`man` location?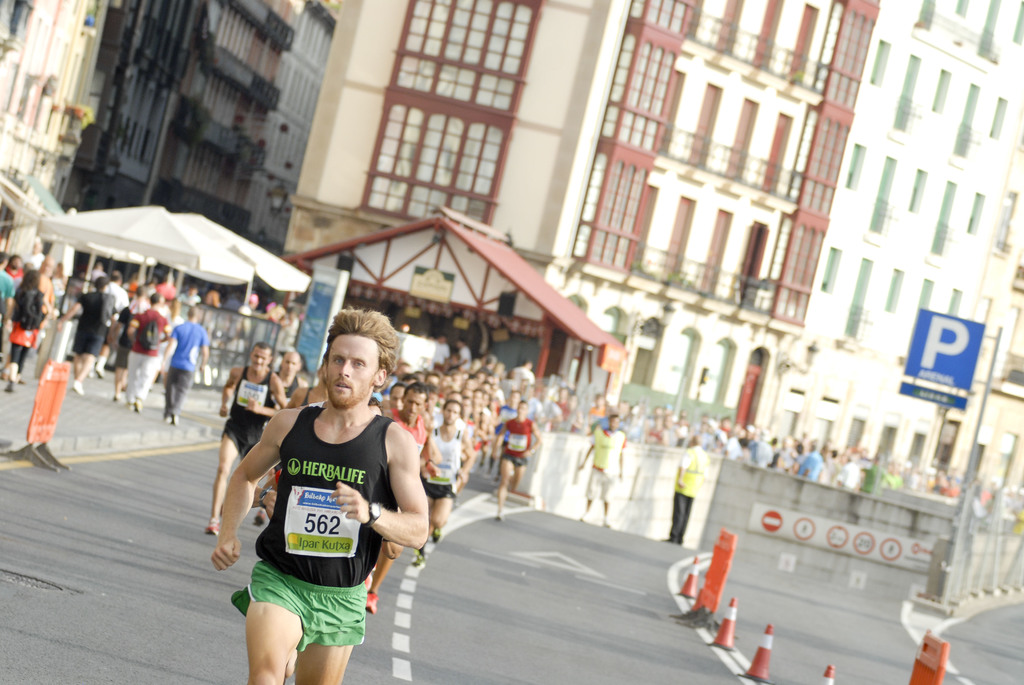
(x1=207, y1=306, x2=422, y2=666)
